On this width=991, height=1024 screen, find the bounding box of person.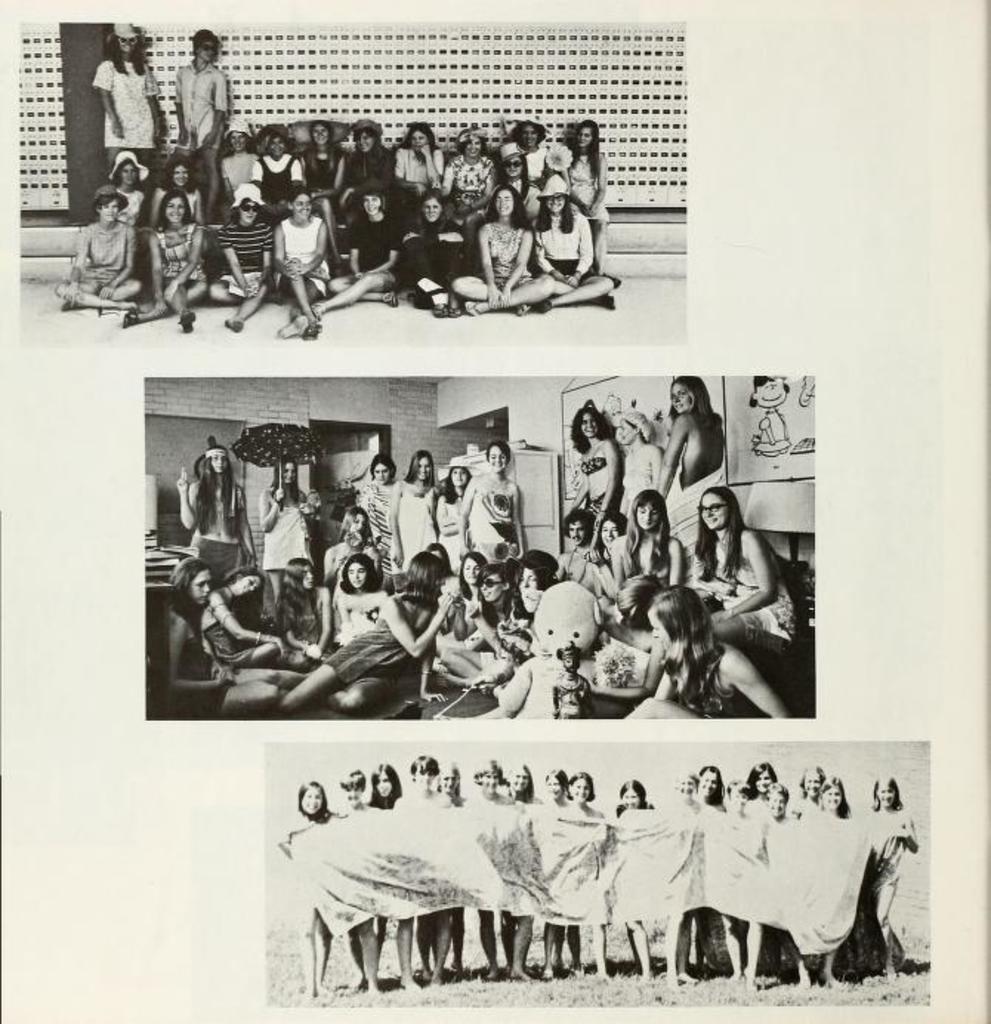
Bounding box: [x1=748, y1=374, x2=790, y2=453].
